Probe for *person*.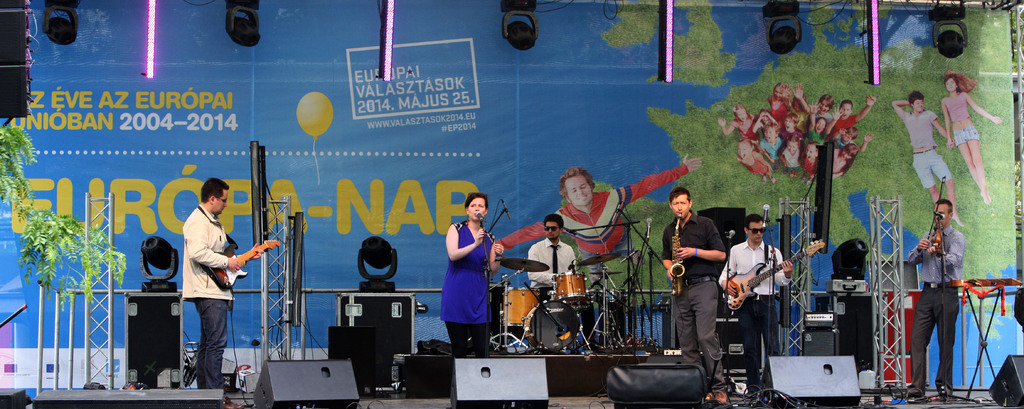
Probe result: bbox(442, 196, 505, 349).
